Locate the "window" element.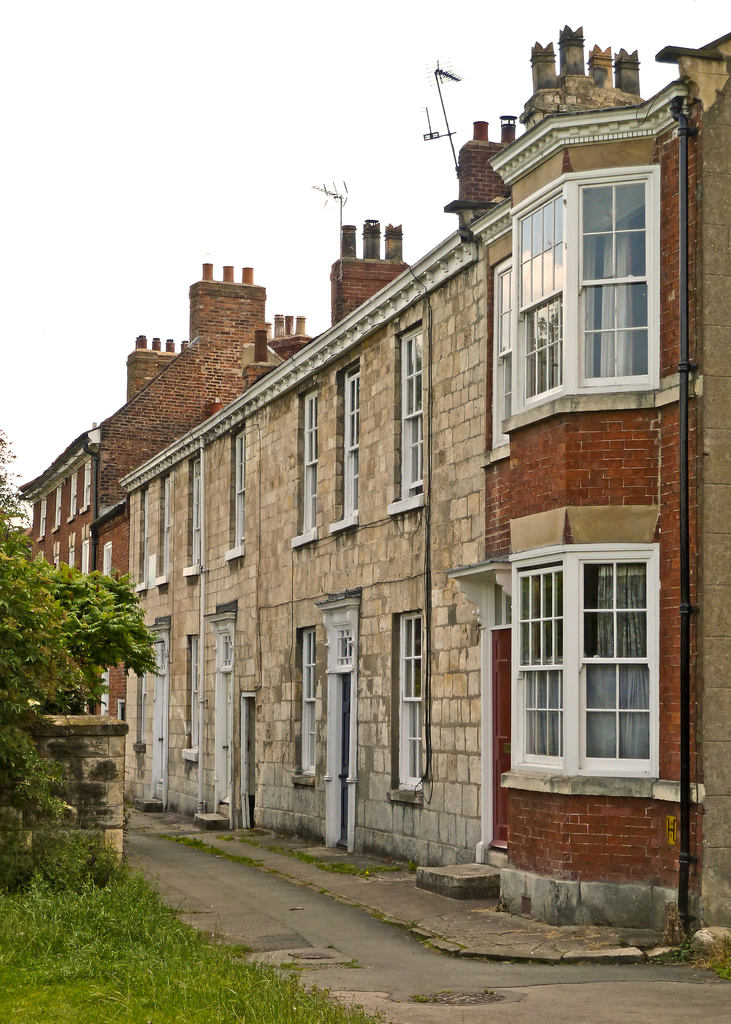
Element bbox: locate(228, 424, 247, 557).
